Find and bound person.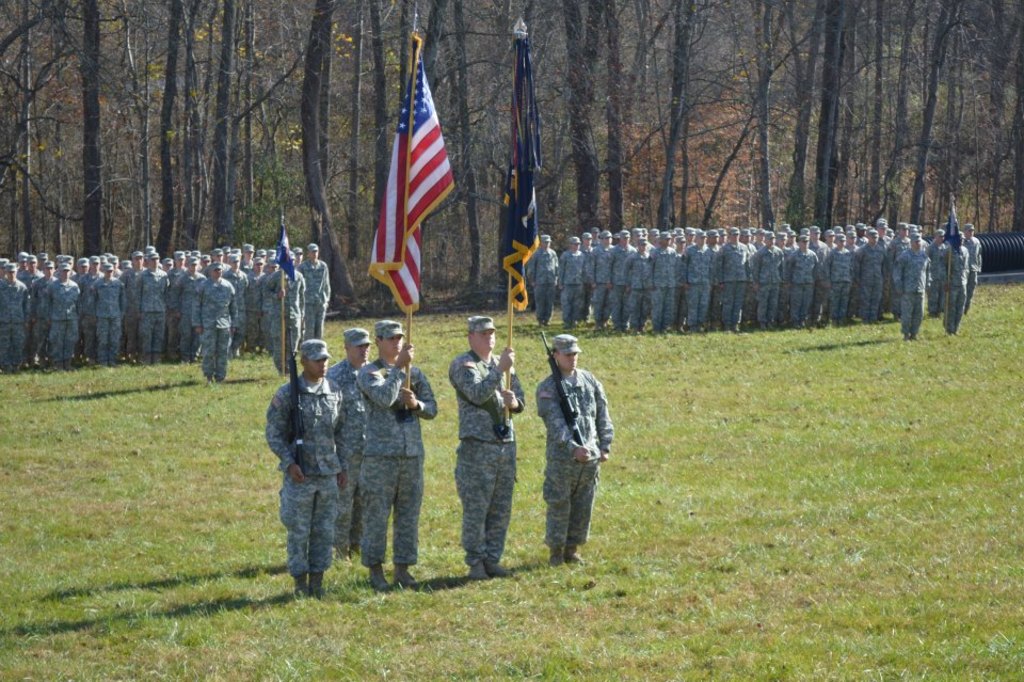
Bound: Rect(357, 317, 441, 594).
